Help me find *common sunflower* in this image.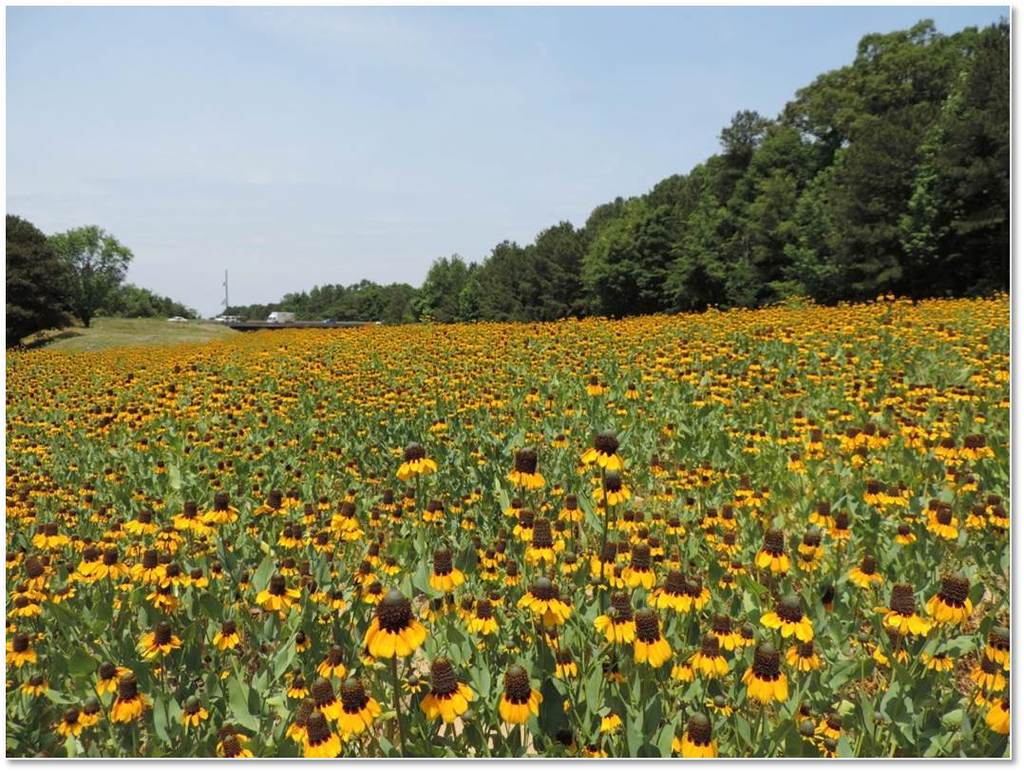
Found it: 295 711 344 763.
